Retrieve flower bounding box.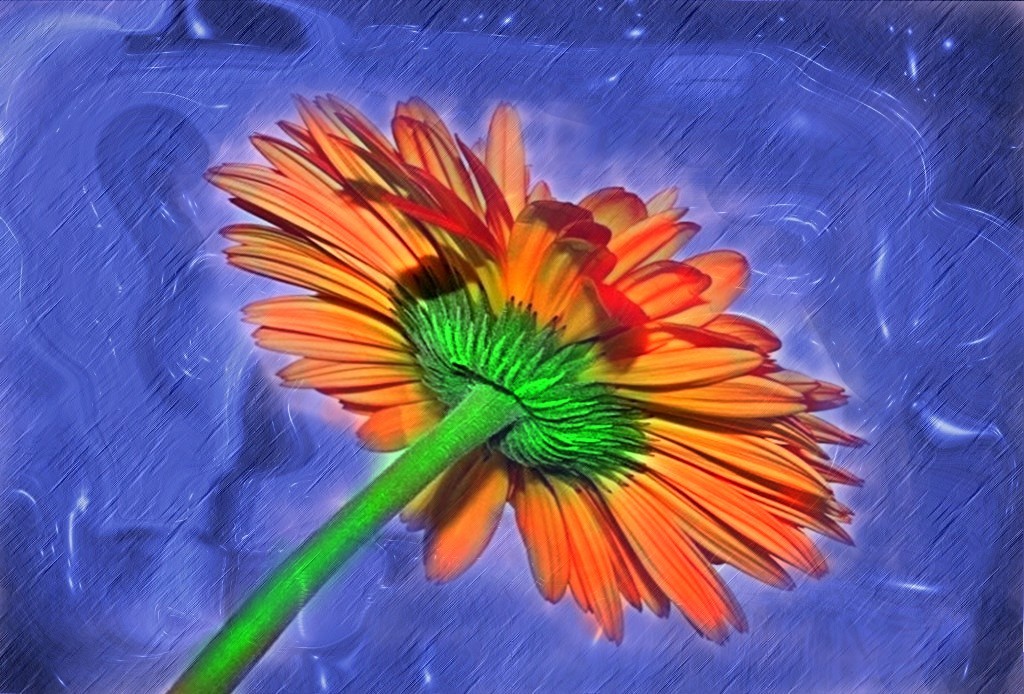
Bounding box: left=203, top=77, right=900, bottom=674.
